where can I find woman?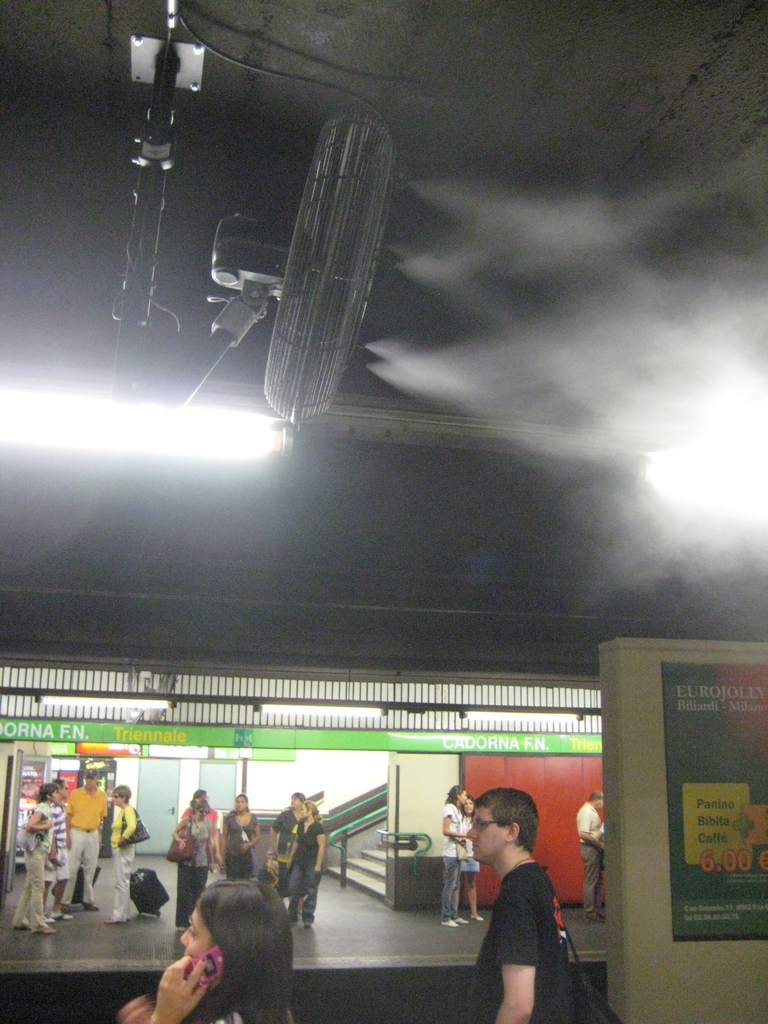
You can find it at <box>167,801,218,927</box>.
